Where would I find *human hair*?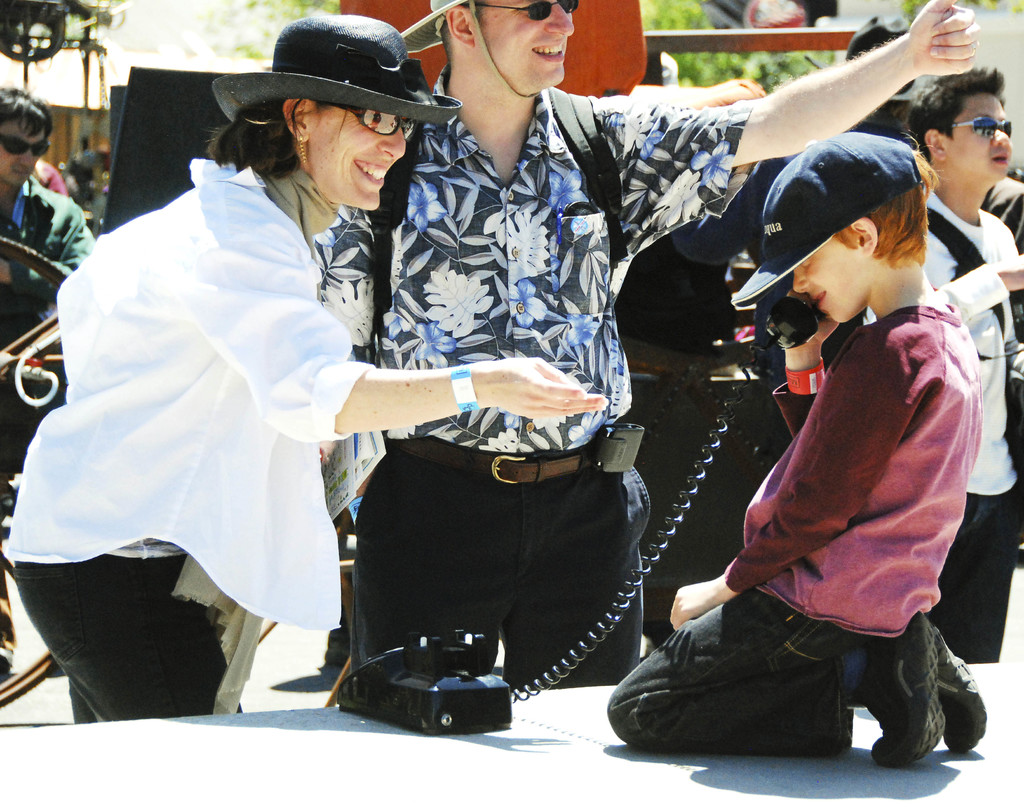
At <bbox>197, 86, 300, 190</bbox>.
